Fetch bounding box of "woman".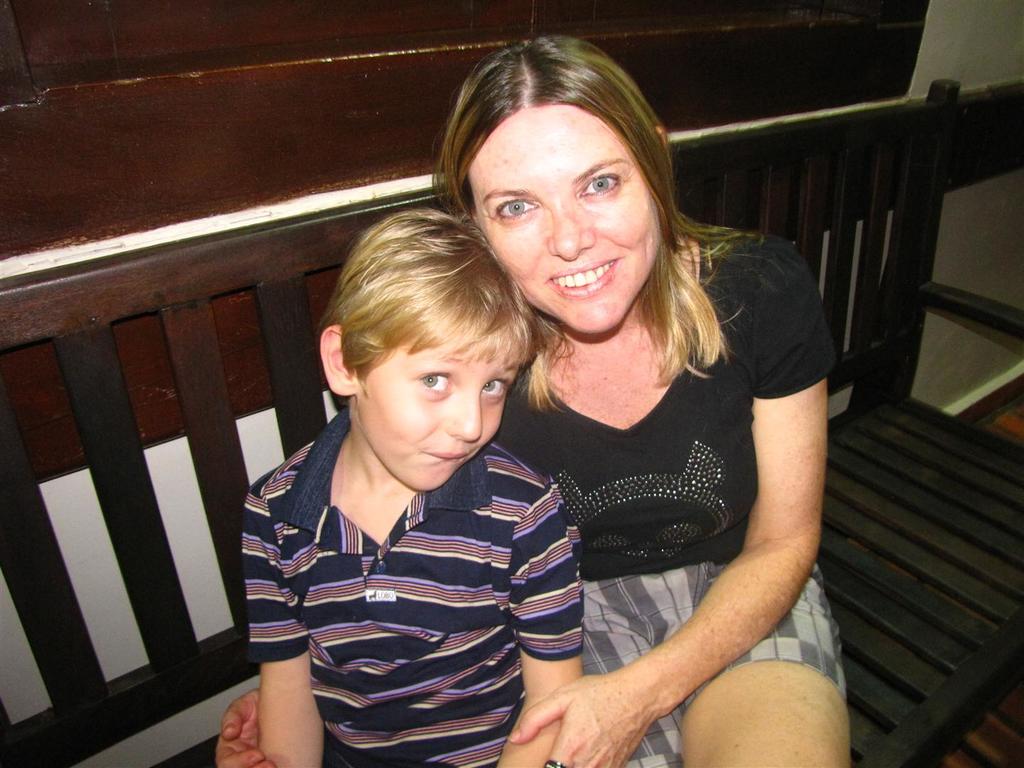
Bbox: 215 31 853 767.
